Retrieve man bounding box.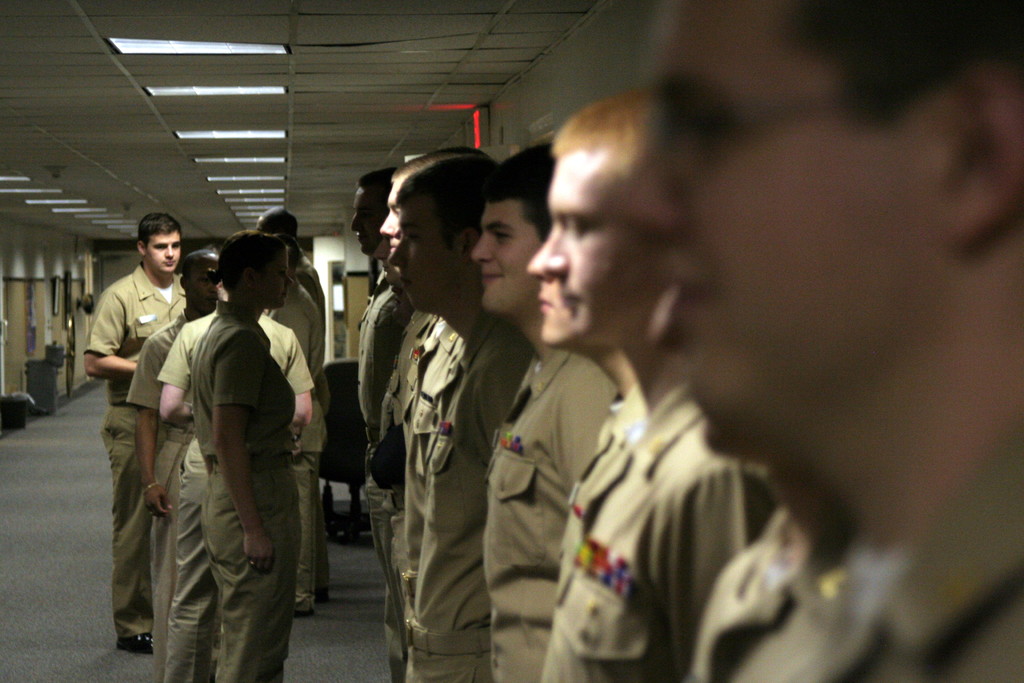
Bounding box: select_region(252, 206, 324, 311).
